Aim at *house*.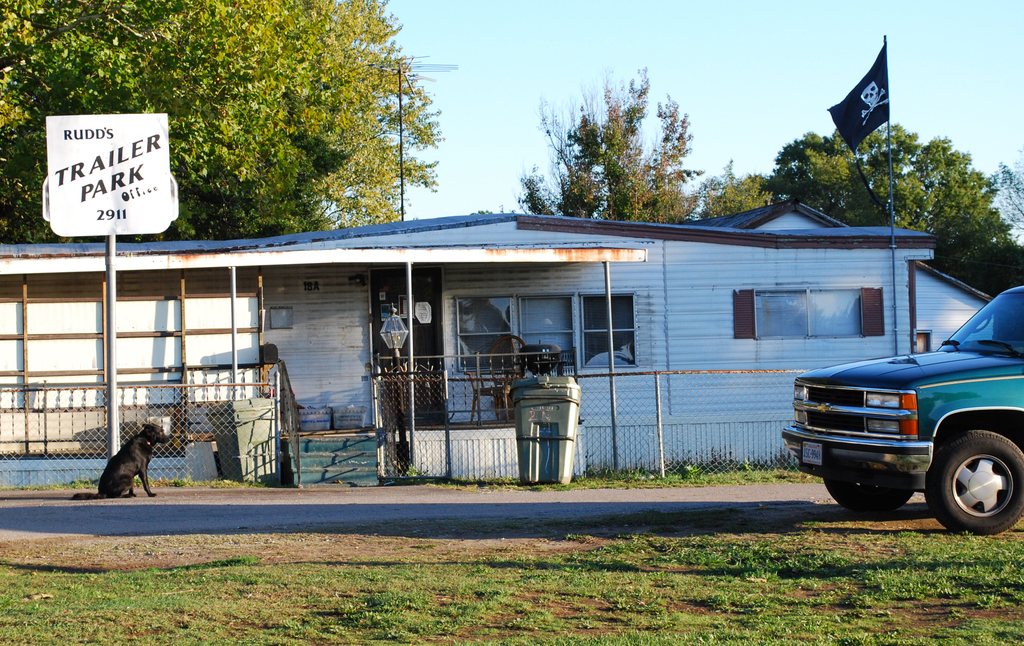
Aimed at box(56, 191, 985, 496).
